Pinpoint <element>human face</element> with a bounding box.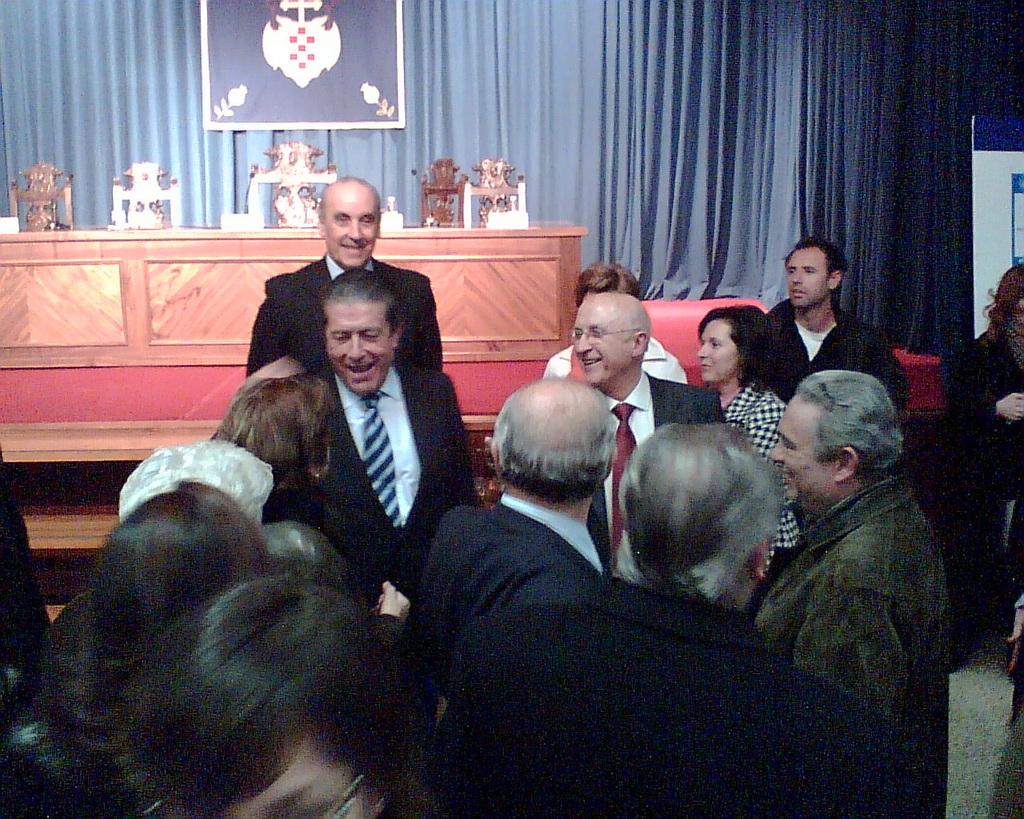
x1=698, y1=317, x2=737, y2=383.
